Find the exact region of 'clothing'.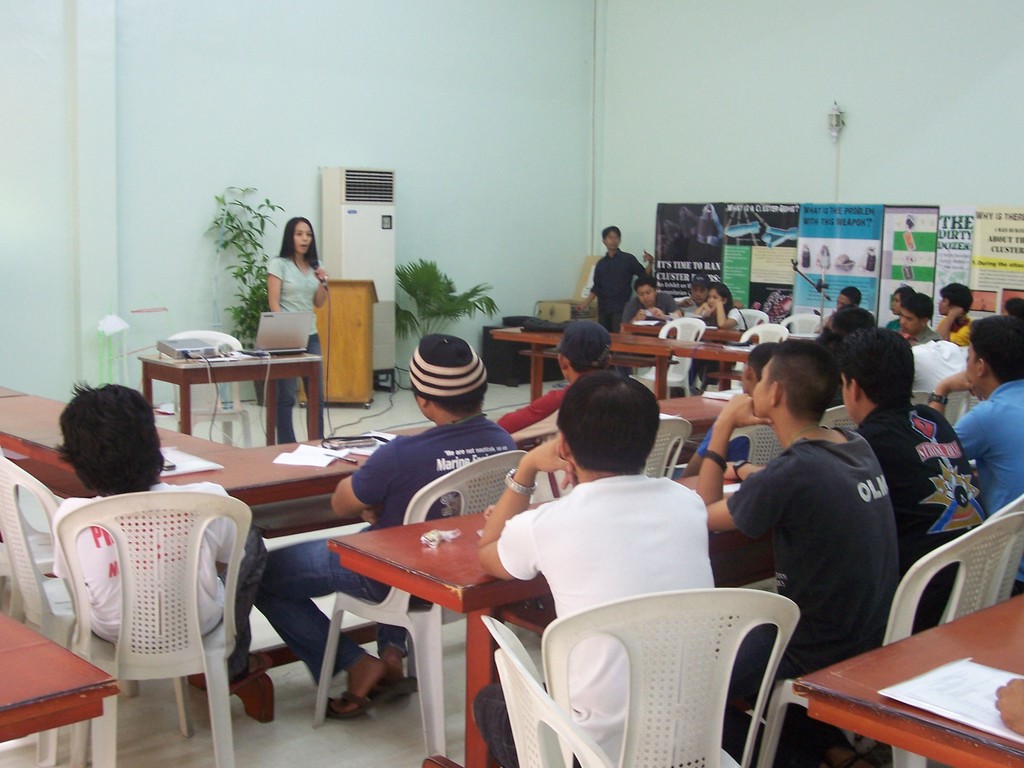
Exact region: <box>731,392,913,675</box>.
